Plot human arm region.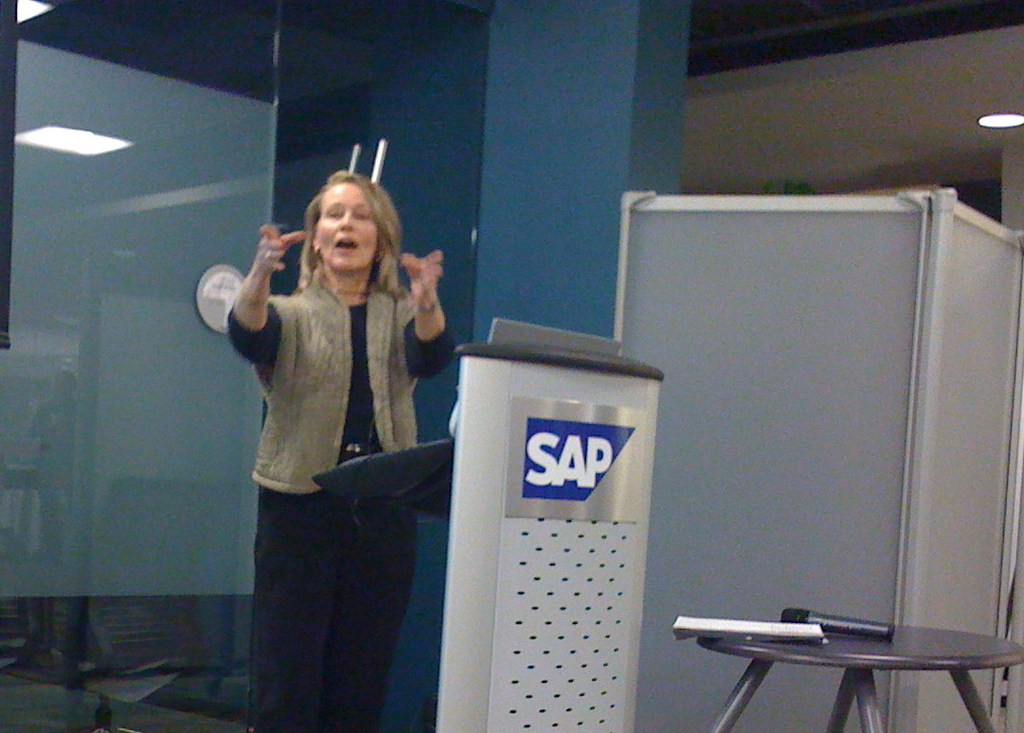
Plotted at l=219, t=221, r=287, b=361.
